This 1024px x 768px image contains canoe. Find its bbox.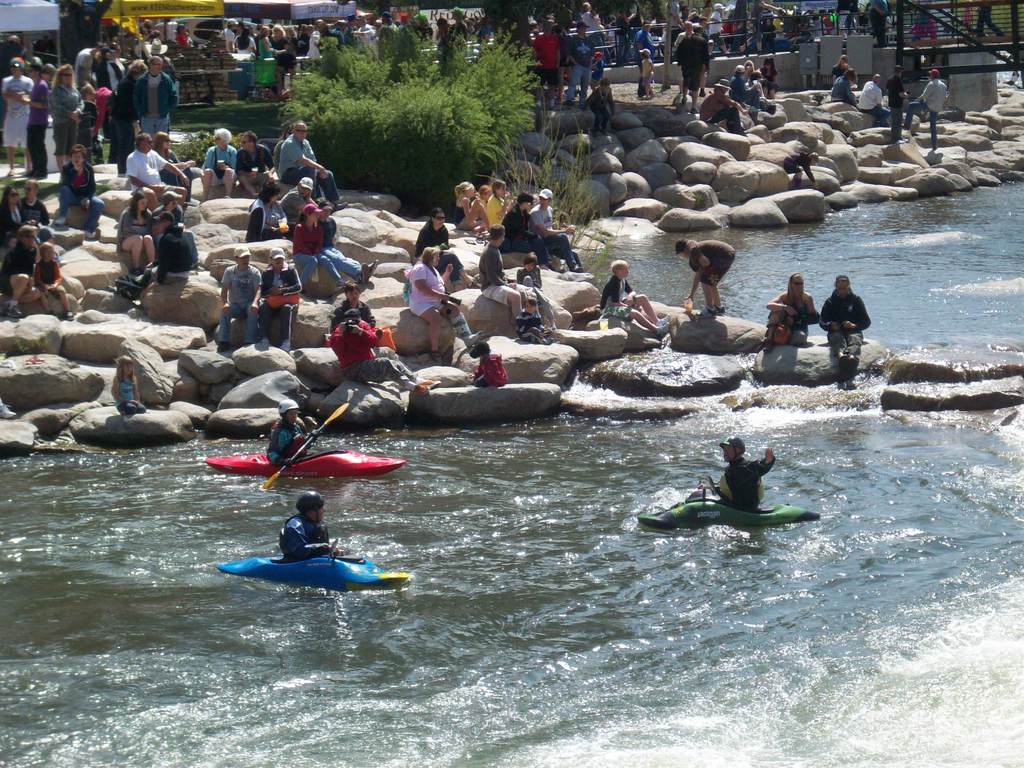
detection(218, 499, 397, 597).
